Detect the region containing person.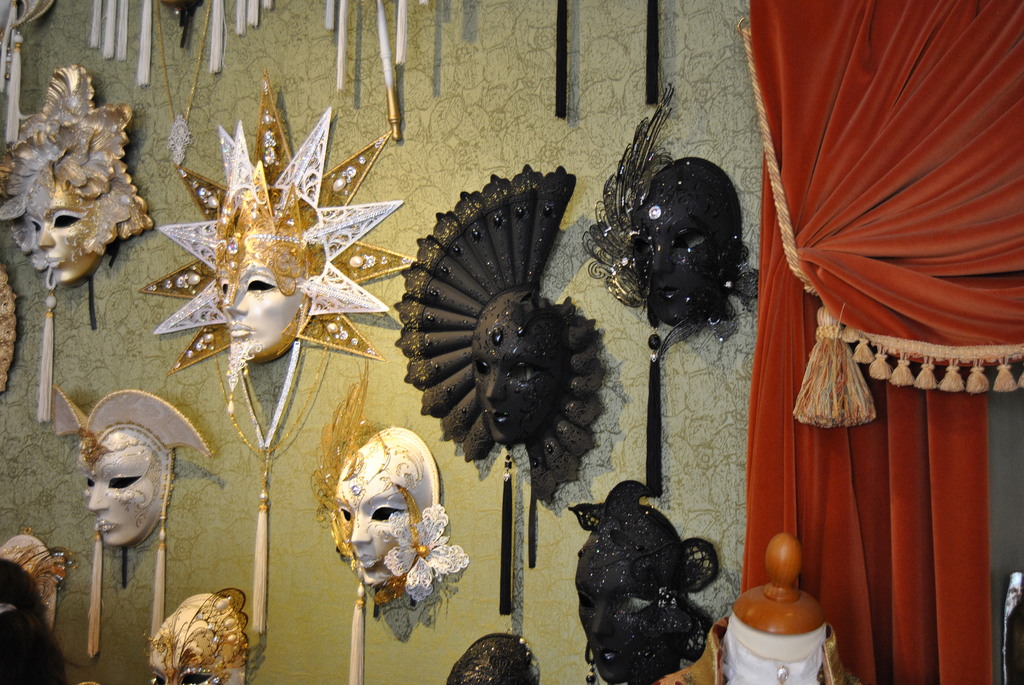
<box>47,381,211,557</box>.
